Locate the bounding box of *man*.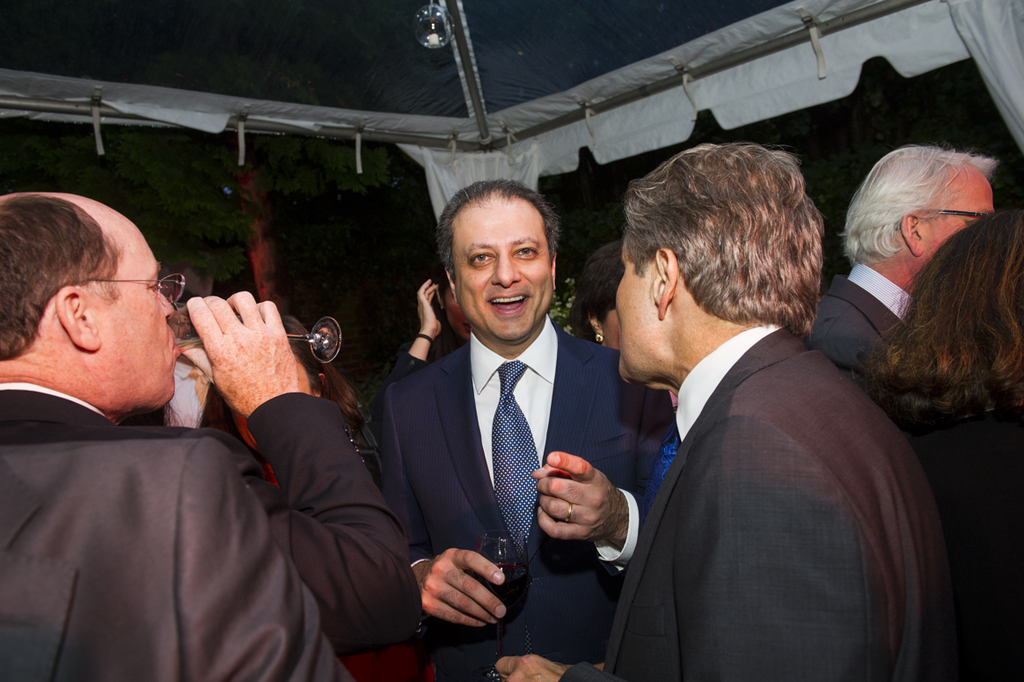
Bounding box: (x1=365, y1=191, x2=643, y2=665).
